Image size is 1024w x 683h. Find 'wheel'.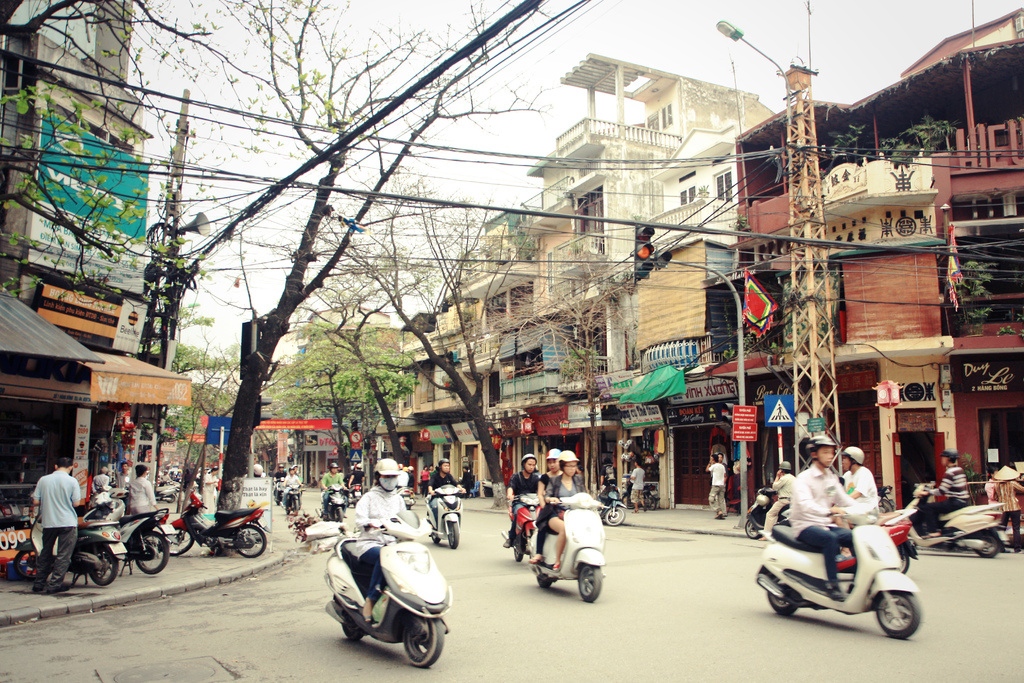
BBox(13, 547, 42, 582).
